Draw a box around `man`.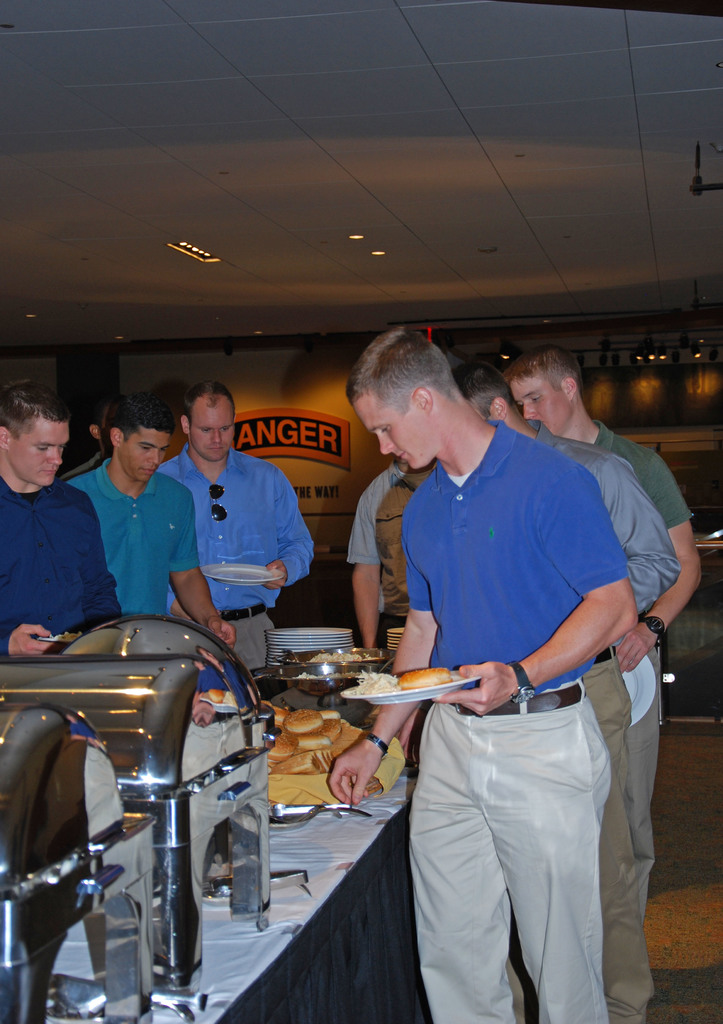
x1=447 y1=356 x2=677 y2=1023.
